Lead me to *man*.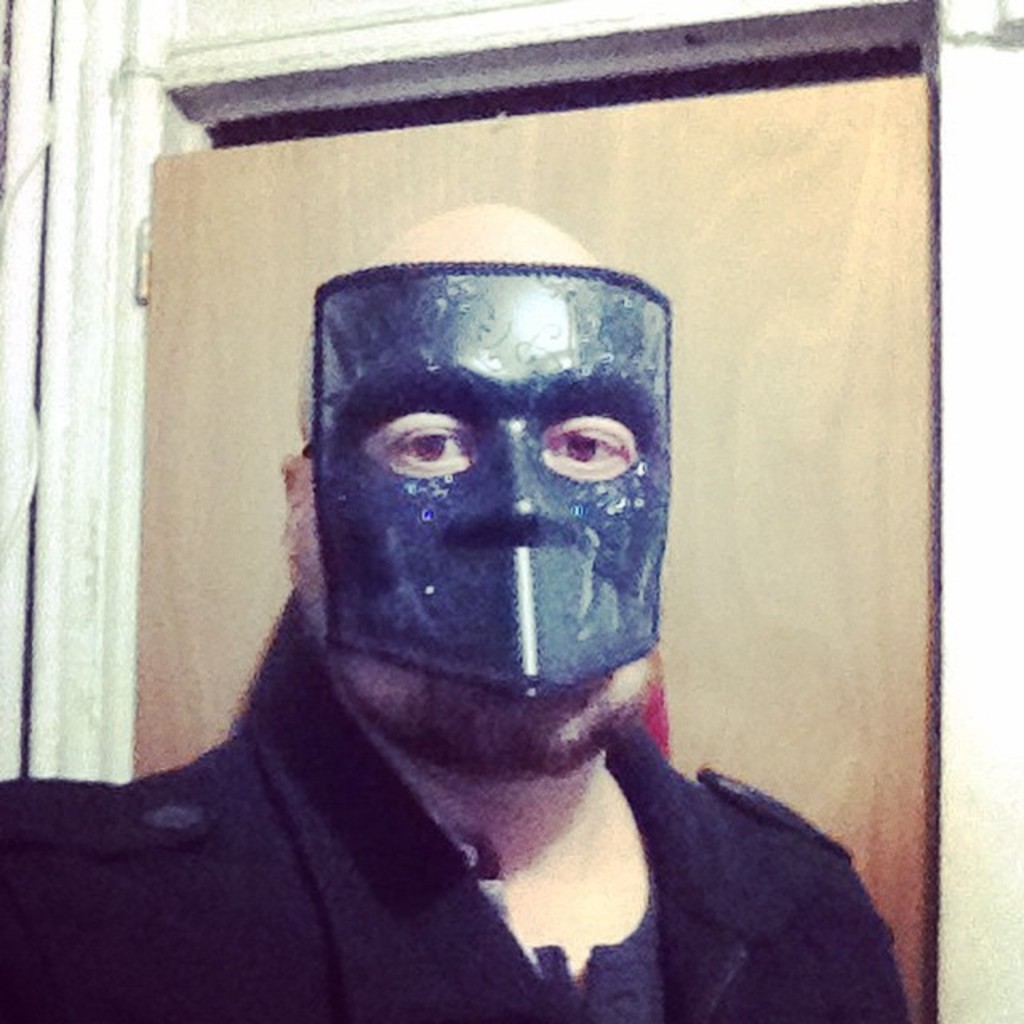
Lead to 0 190 910 984.
